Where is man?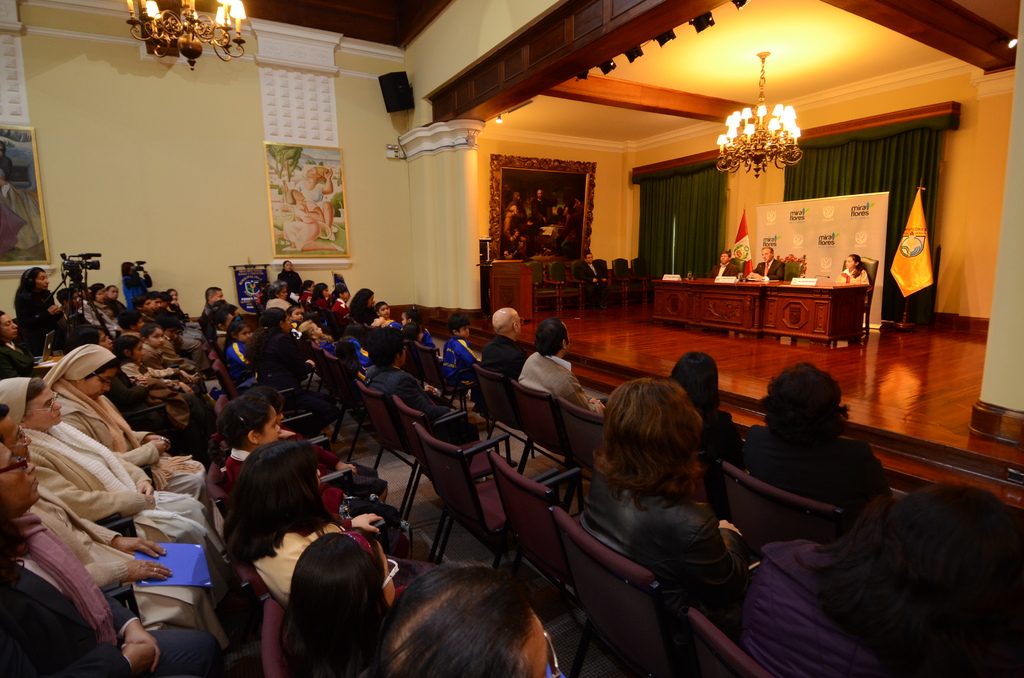
723/352/910/519.
